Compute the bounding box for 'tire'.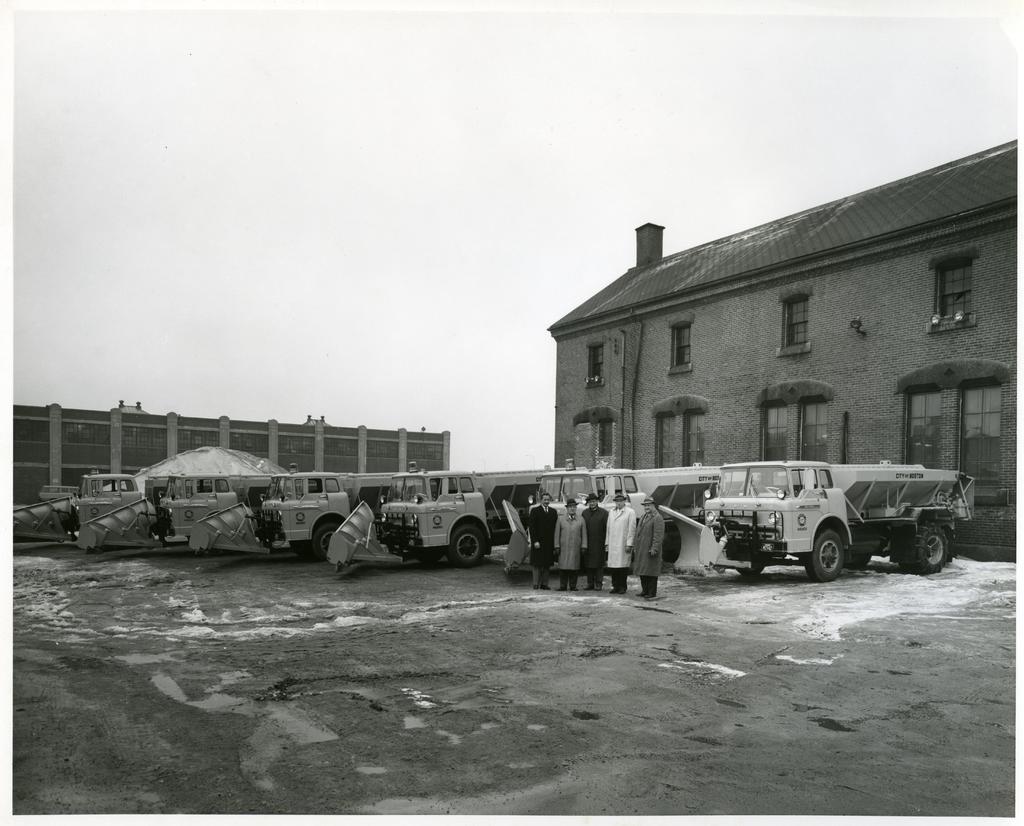
select_region(737, 566, 764, 578).
